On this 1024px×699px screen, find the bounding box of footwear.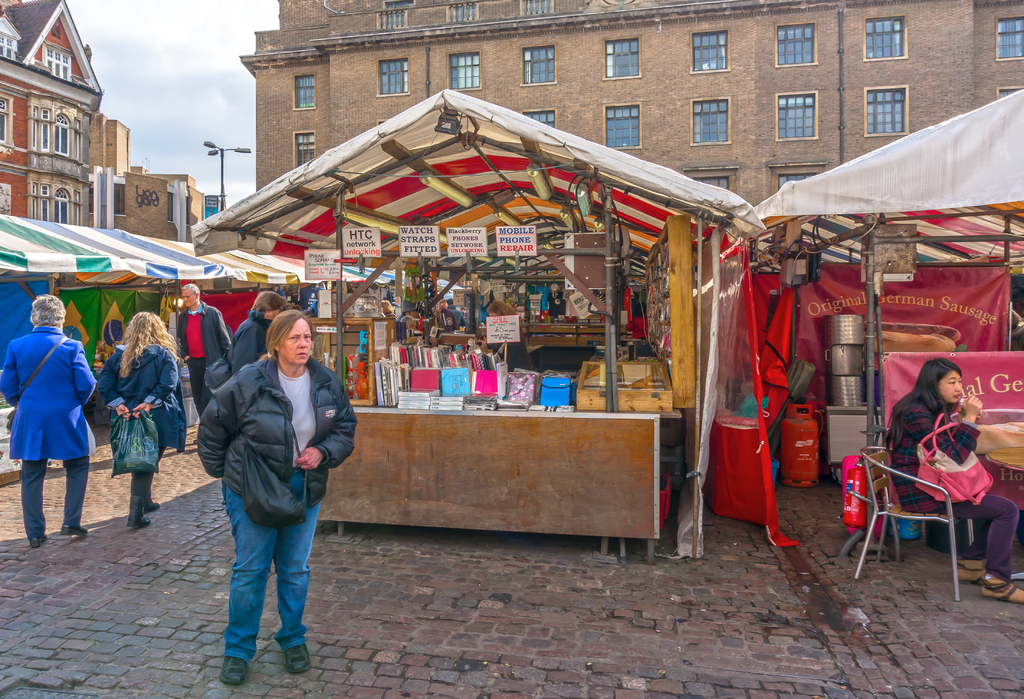
Bounding box: select_region(982, 582, 1023, 605).
